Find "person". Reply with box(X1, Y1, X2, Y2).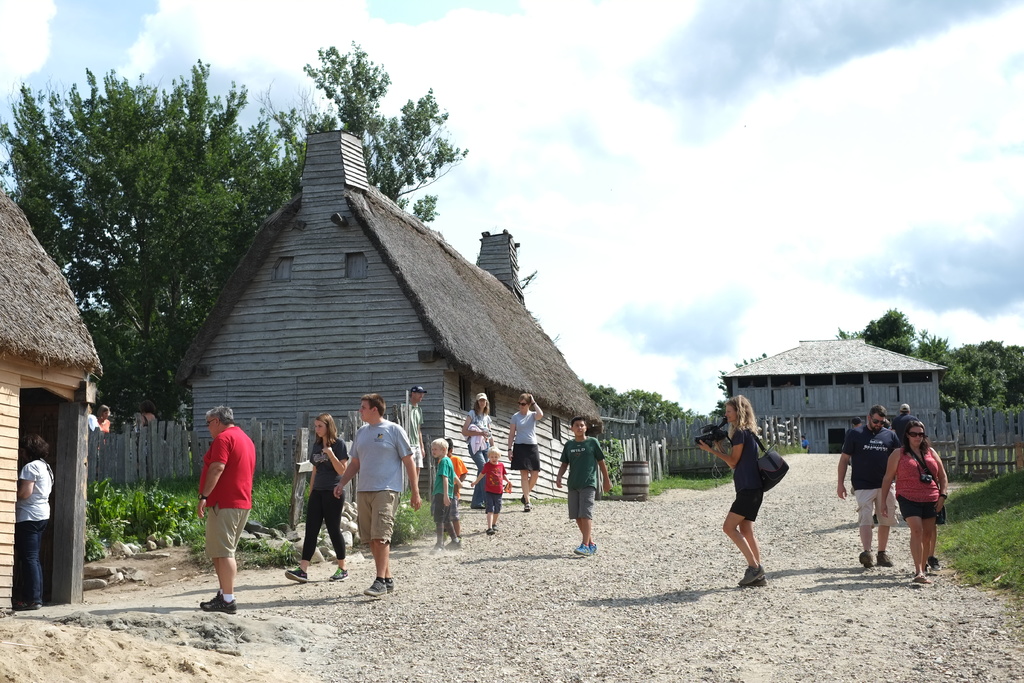
box(881, 417, 950, 582).
